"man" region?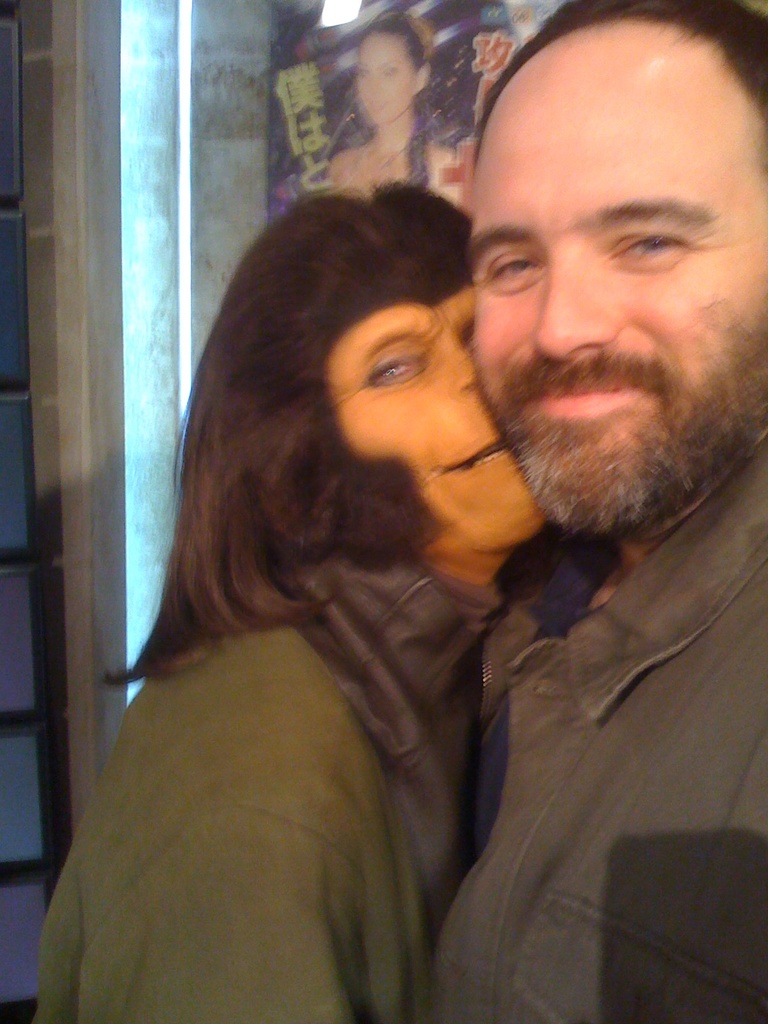
box(406, 0, 767, 1014)
